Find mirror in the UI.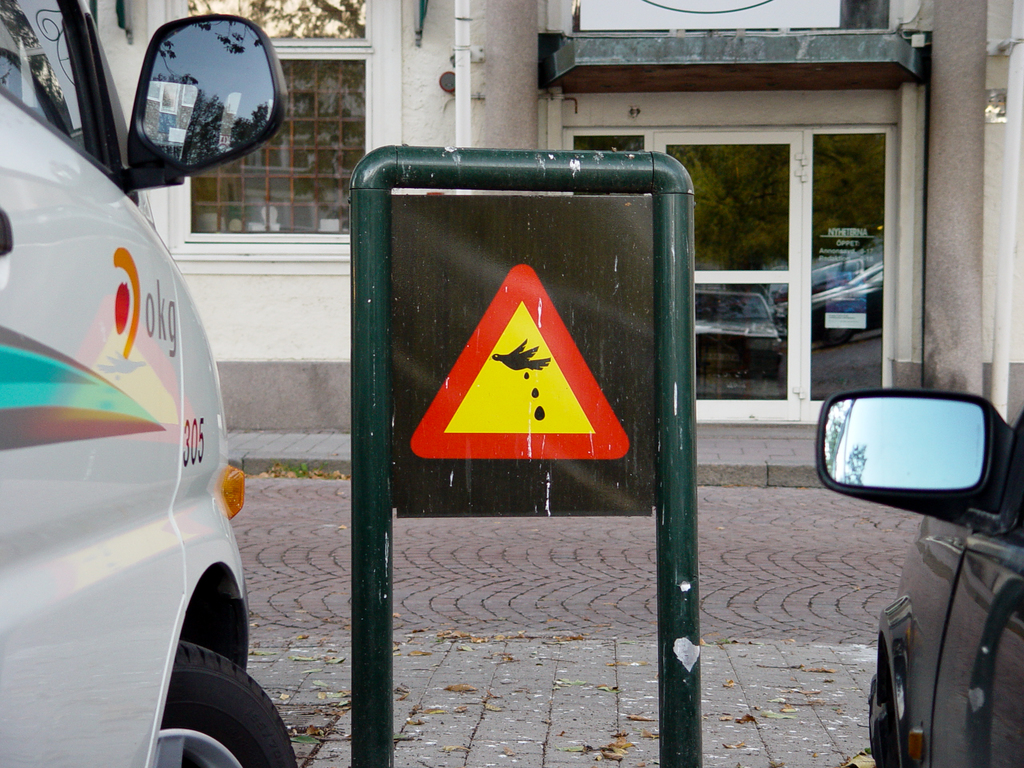
UI element at x1=828 y1=396 x2=984 y2=487.
